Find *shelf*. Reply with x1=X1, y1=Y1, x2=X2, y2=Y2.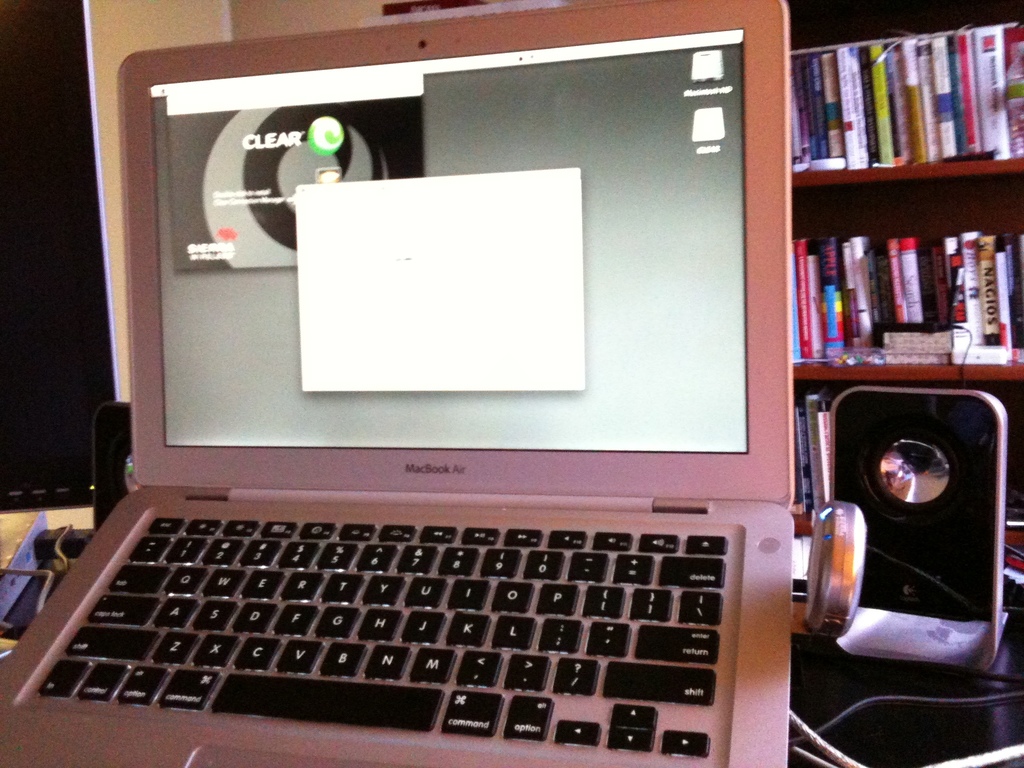
x1=782, y1=372, x2=1023, y2=551.
